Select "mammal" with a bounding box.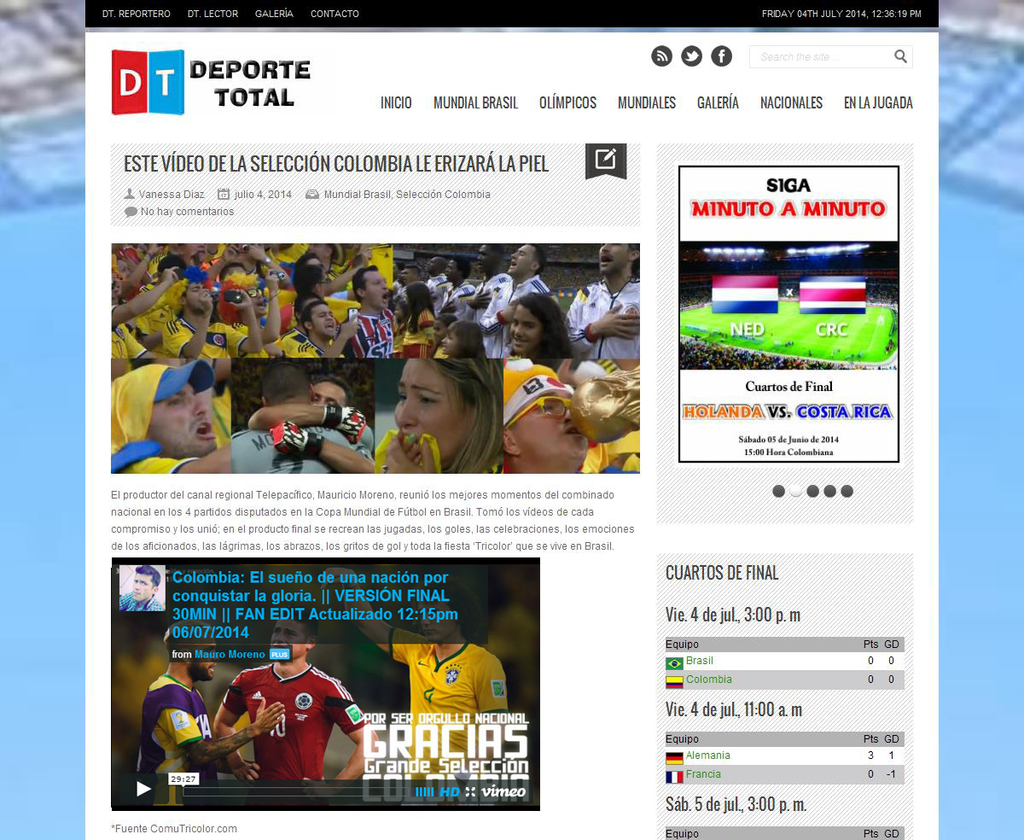
215,618,384,779.
